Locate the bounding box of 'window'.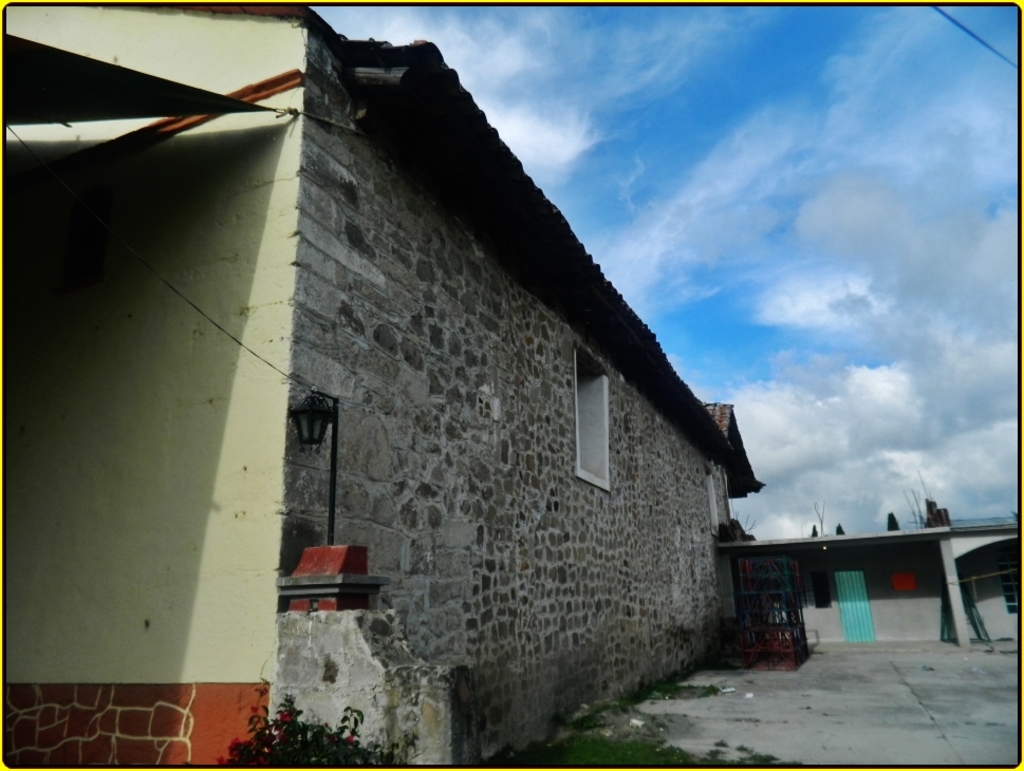
Bounding box: select_region(999, 583, 1023, 613).
